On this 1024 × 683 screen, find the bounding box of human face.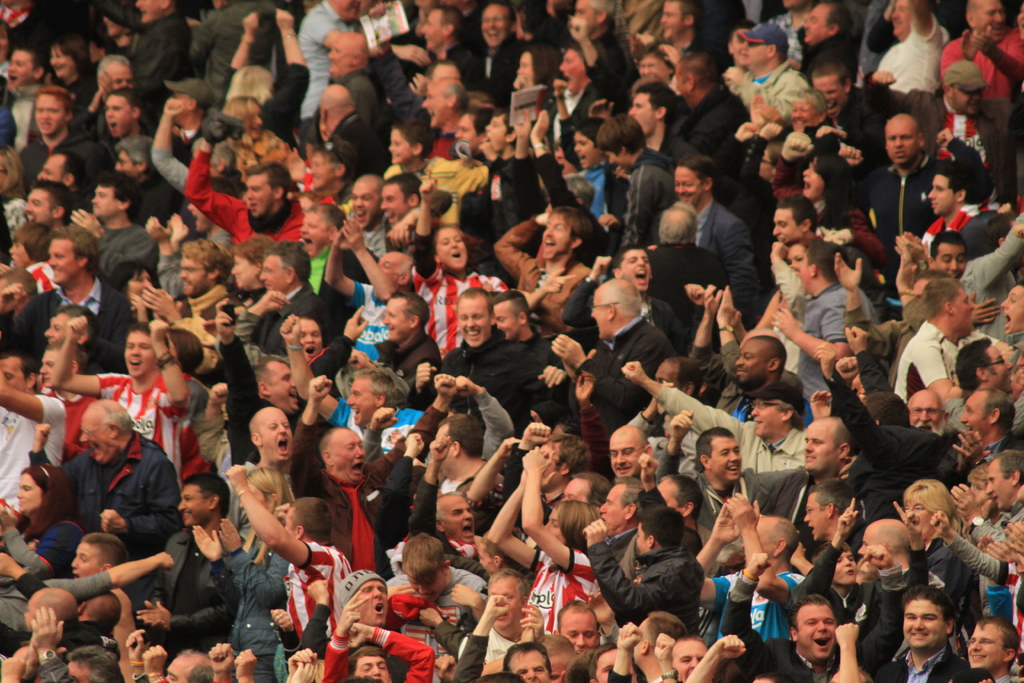
Bounding box: l=906, t=394, r=945, b=432.
